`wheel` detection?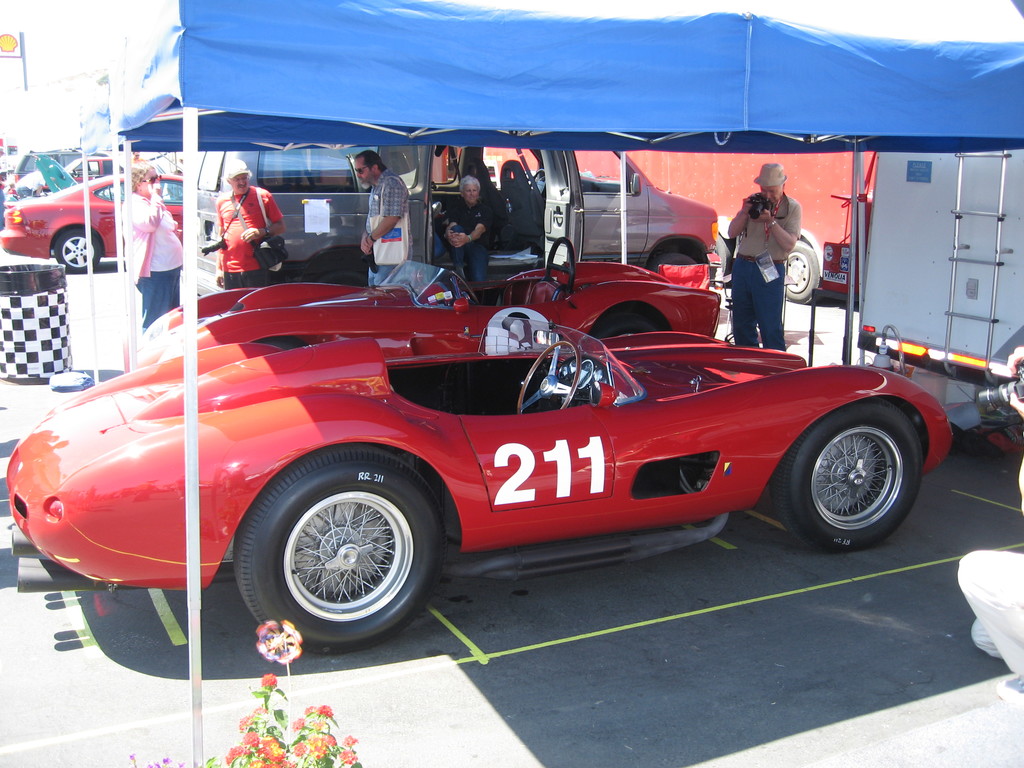
<region>652, 244, 705, 288</region>
